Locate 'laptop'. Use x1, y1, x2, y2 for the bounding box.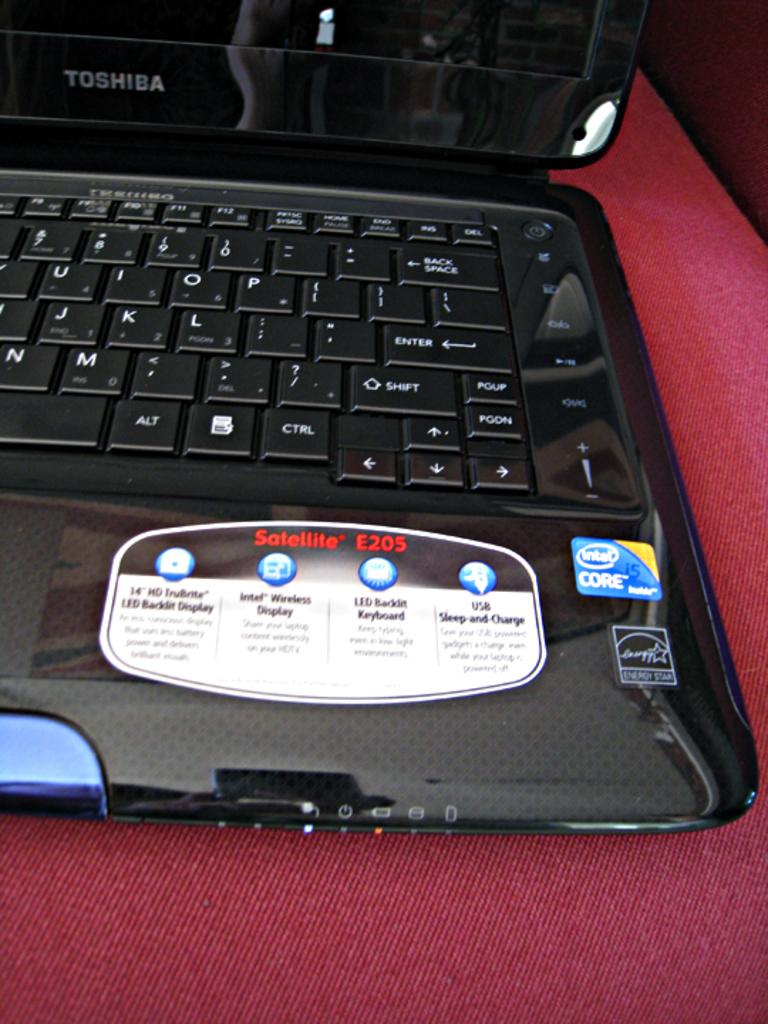
0, 1, 761, 839.
